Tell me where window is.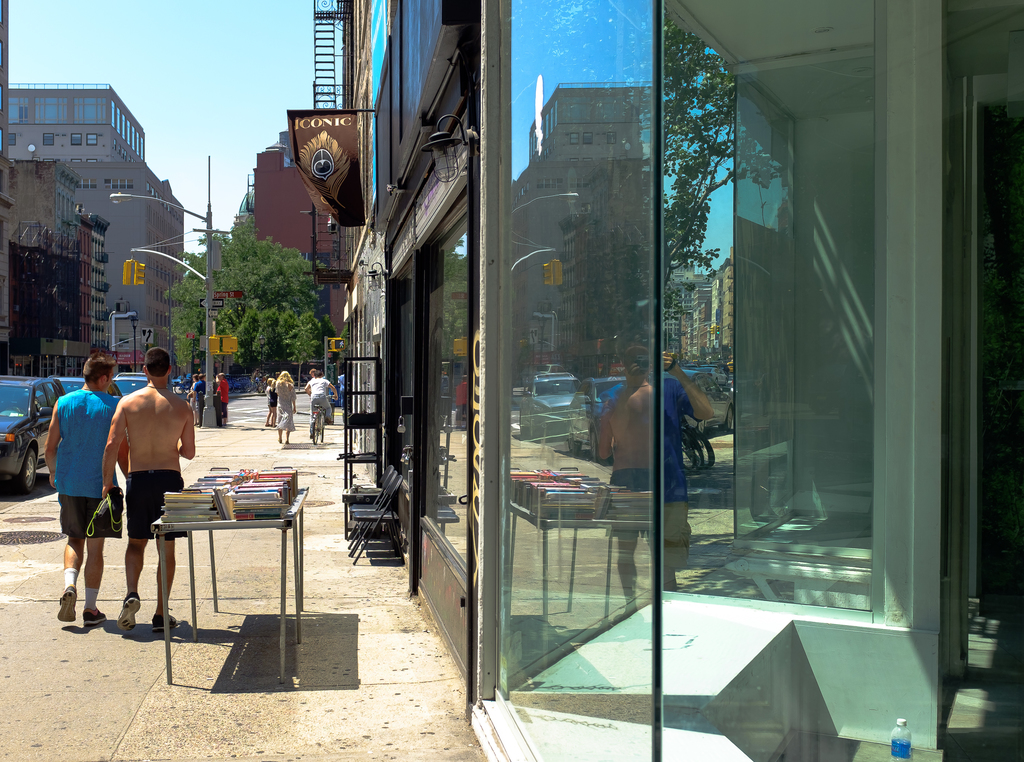
window is at [x1=81, y1=179, x2=95, y2=188].
